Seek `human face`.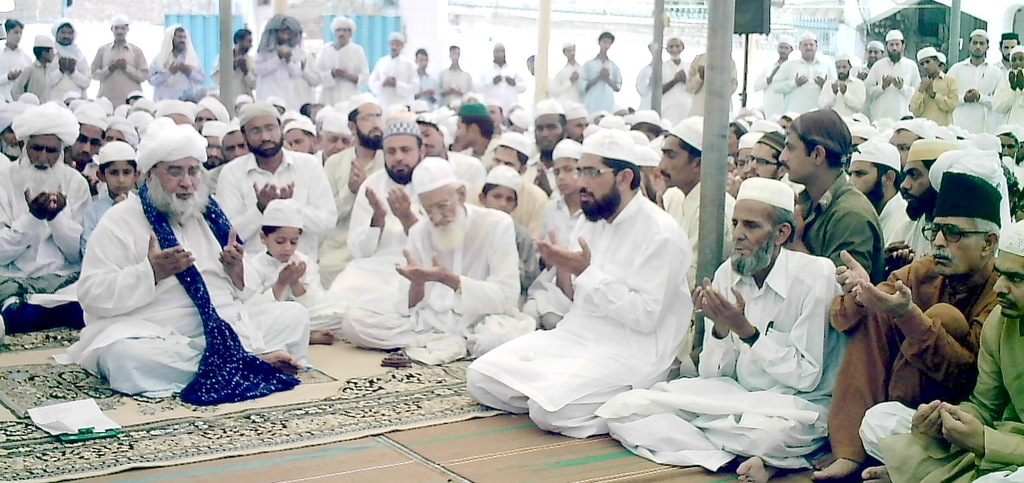
rect(224, 130, 247, 159).
